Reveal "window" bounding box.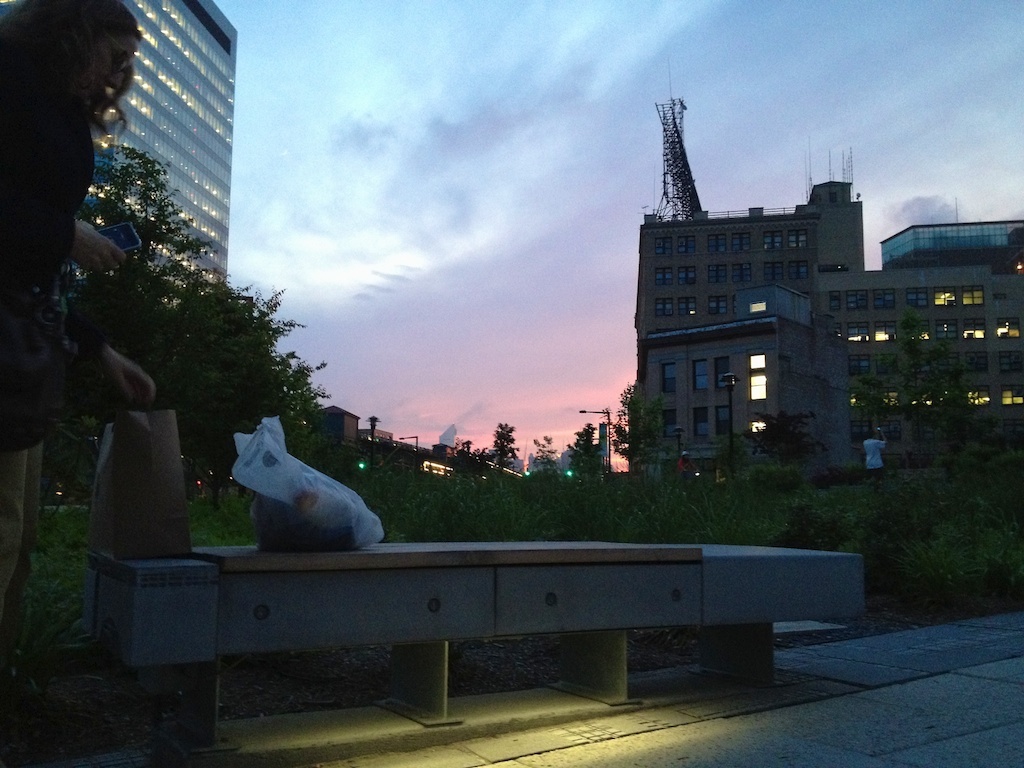
Revealed: {"left": 934, "top": 287, "right": 957, "bottom": 305}.
